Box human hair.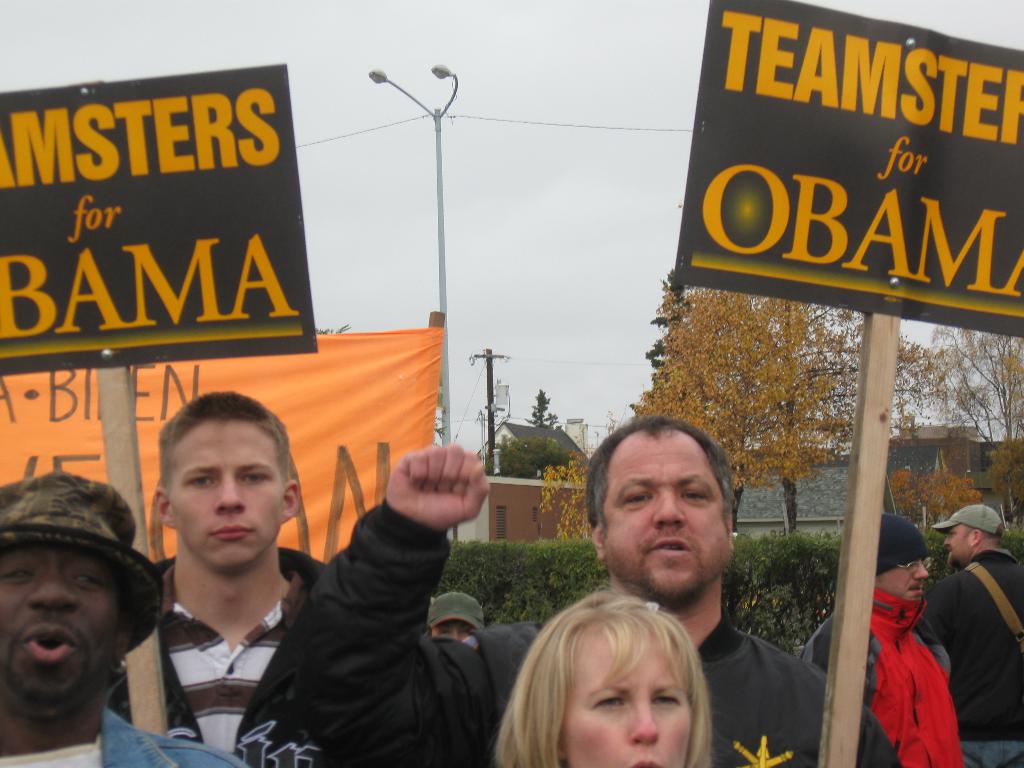
bbox(494, 614, 737, 767).
